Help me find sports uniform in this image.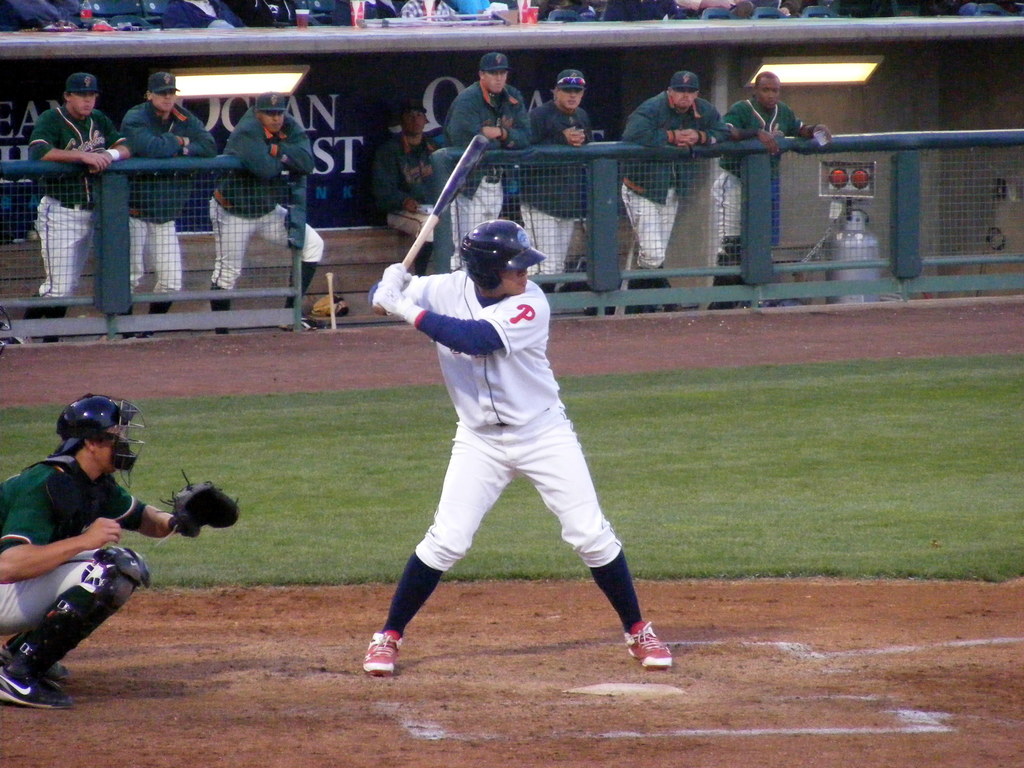
Found it: left=0, top=392, right=238, bottom=711.
